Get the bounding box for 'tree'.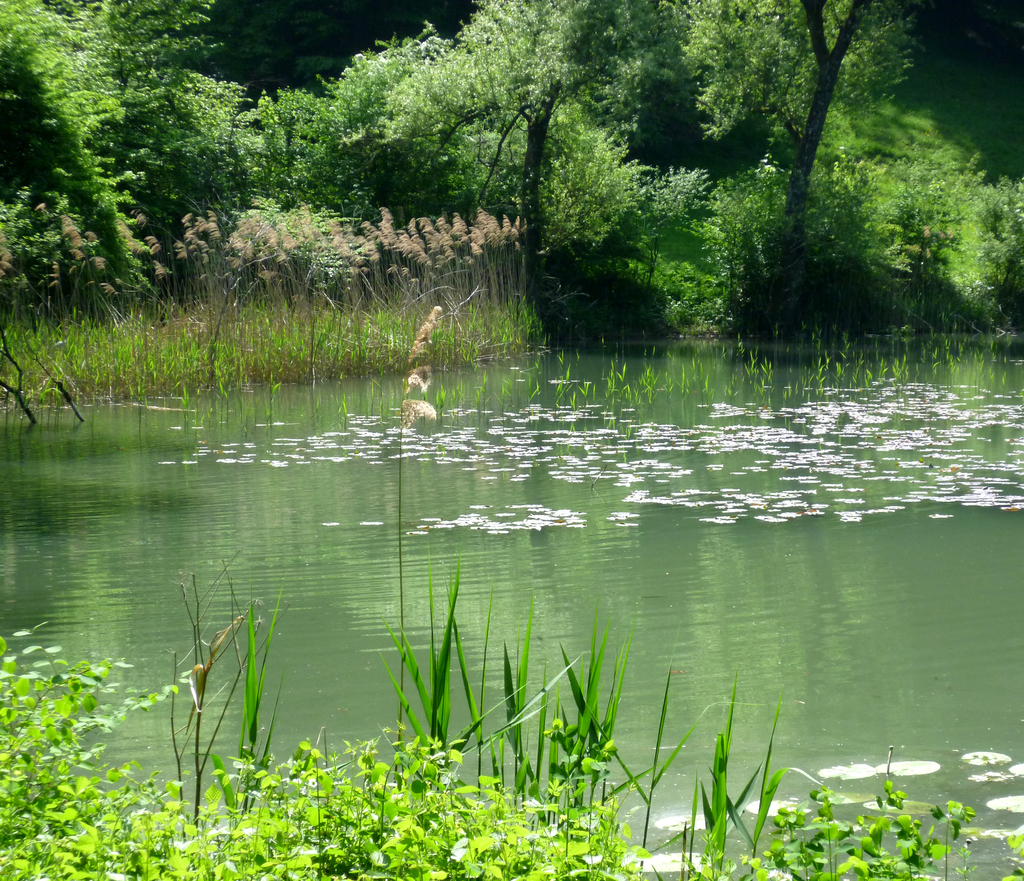
[x1=326, y1=33, x2=445, y2=194].
